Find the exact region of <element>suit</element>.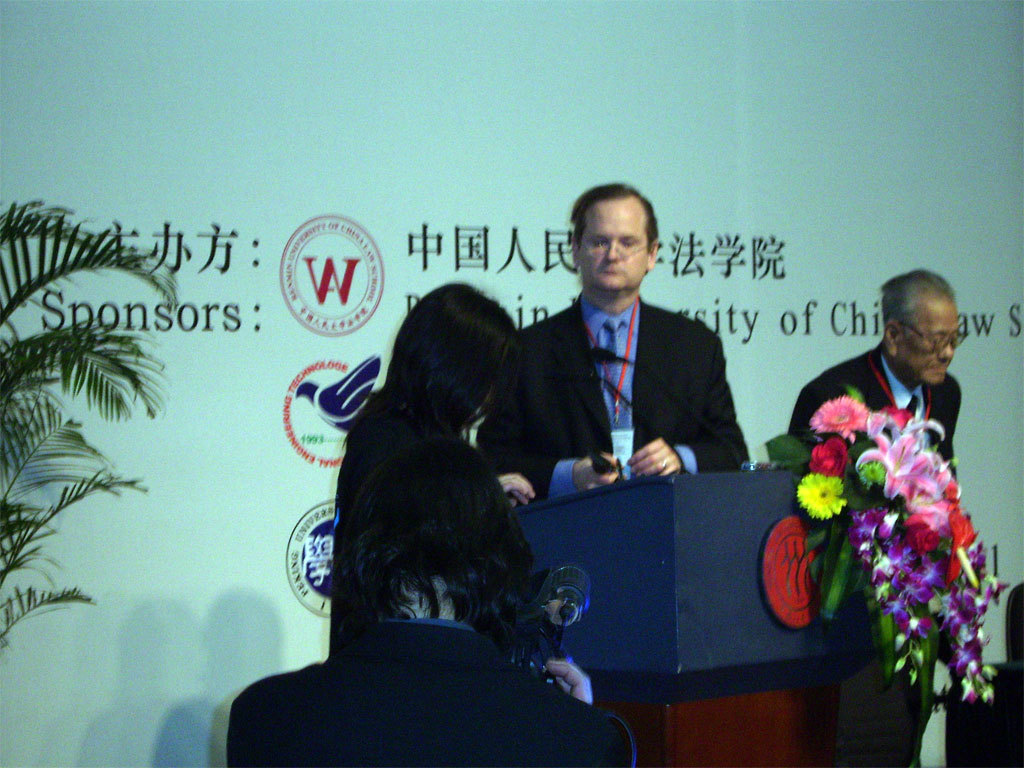
Exact region: [783,339,965,767].
